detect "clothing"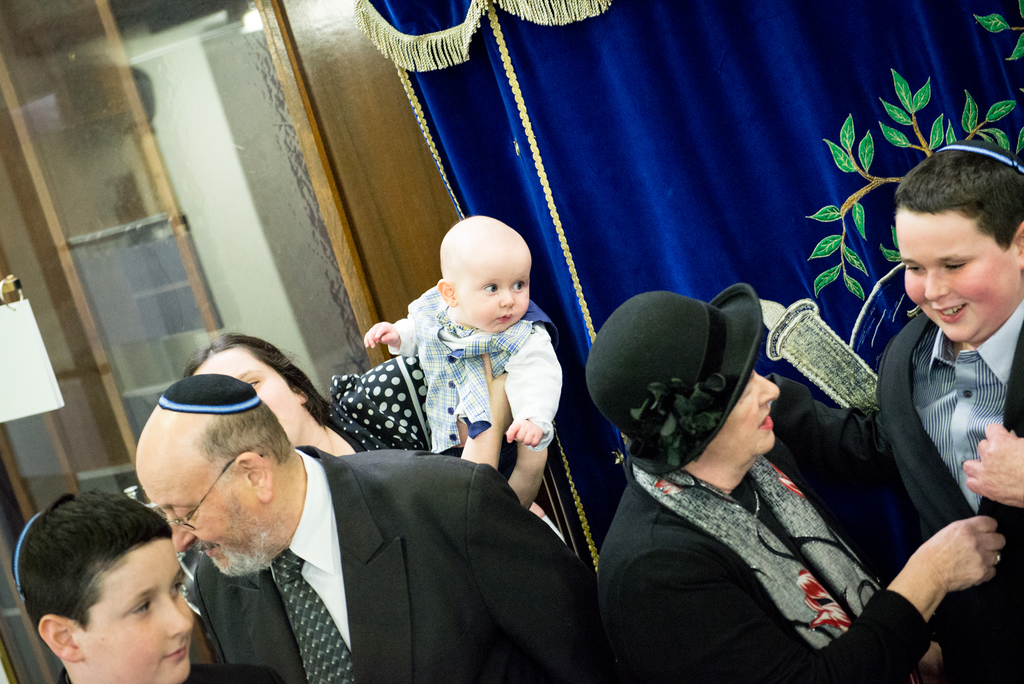
l=388, t=285, r=563, b=476
